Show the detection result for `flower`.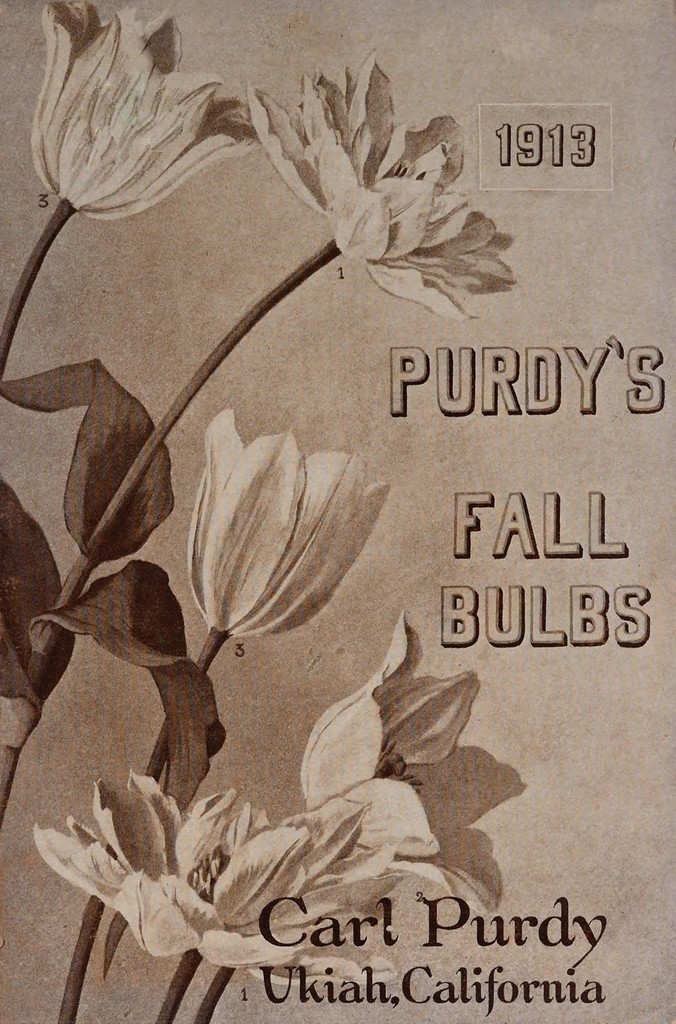
rect(311, 621, 523, 914).
